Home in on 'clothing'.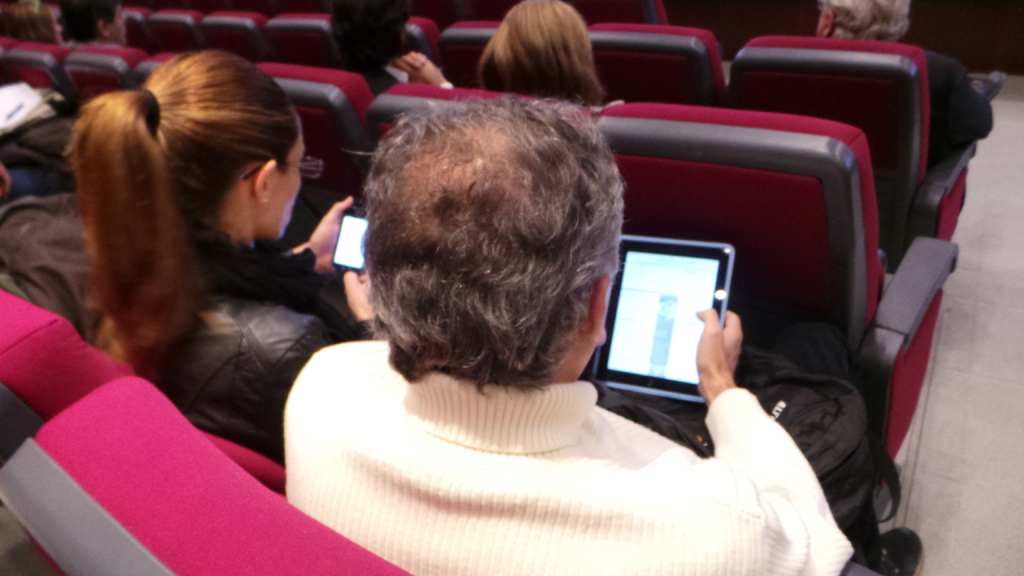
Homed in at 0:185:113:344.
